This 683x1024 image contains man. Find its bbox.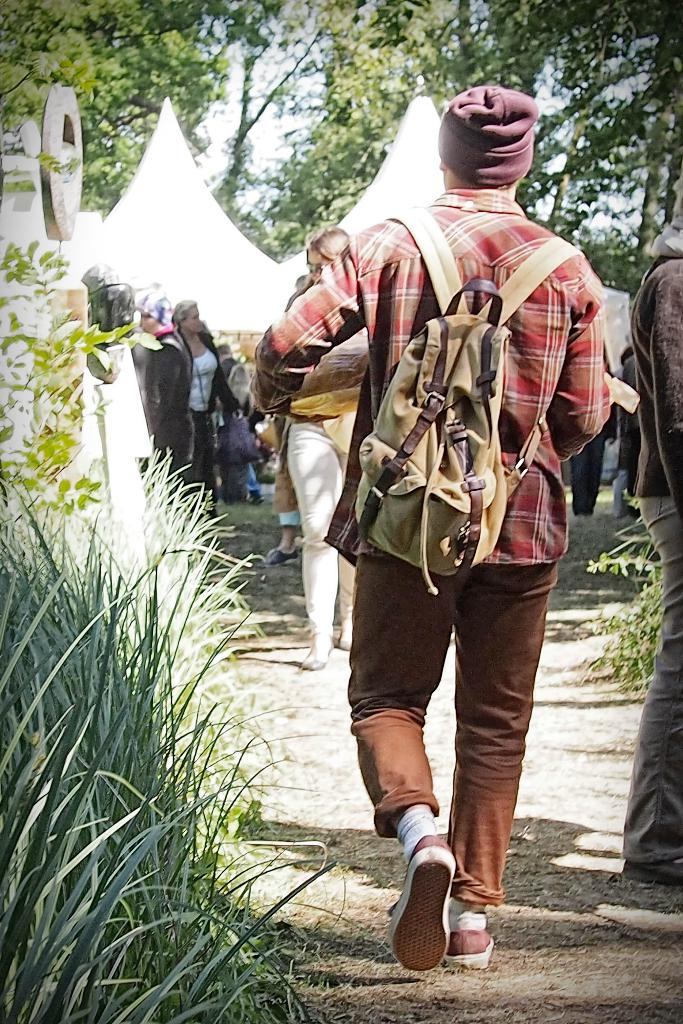
select_region(296, 113, 587, 947).
